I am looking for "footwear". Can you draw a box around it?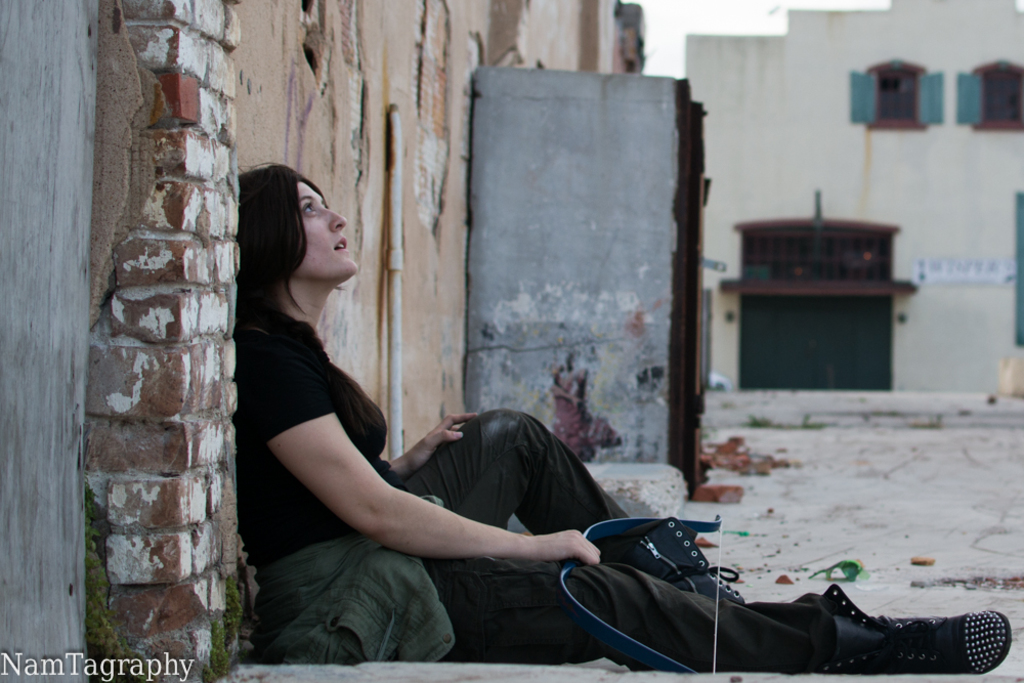
Sure, the bounding box is detection(618, 518, 743, 607).
